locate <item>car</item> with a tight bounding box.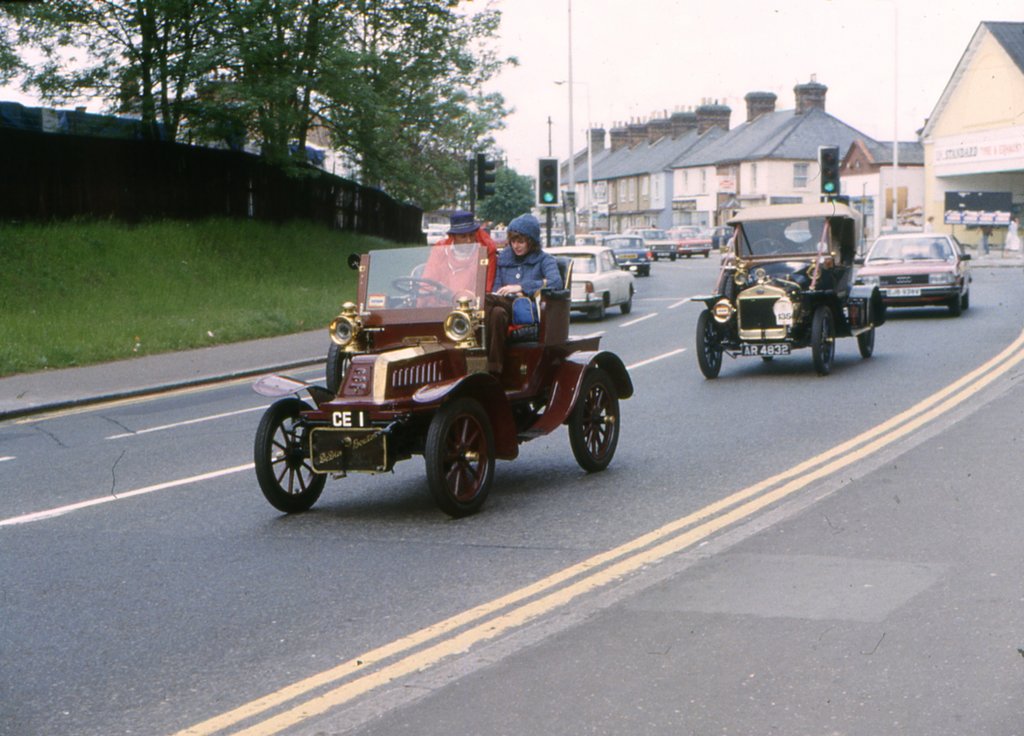
pyautogui.locateOnScreen(539, 244, 635, 320).
